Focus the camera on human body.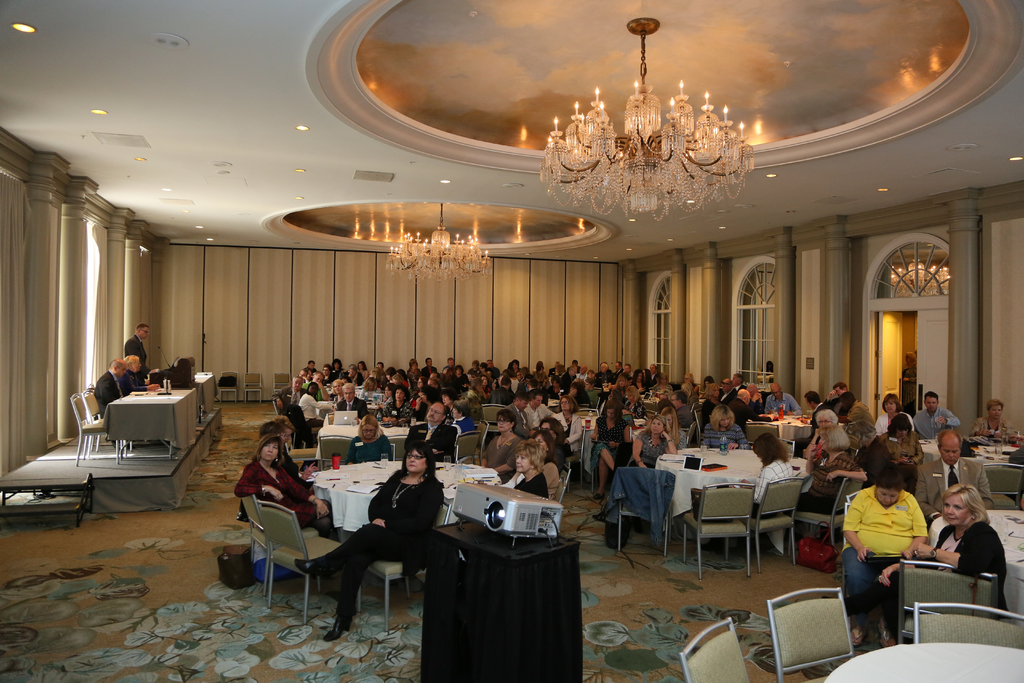
Focus region: (510,390,522,440).
